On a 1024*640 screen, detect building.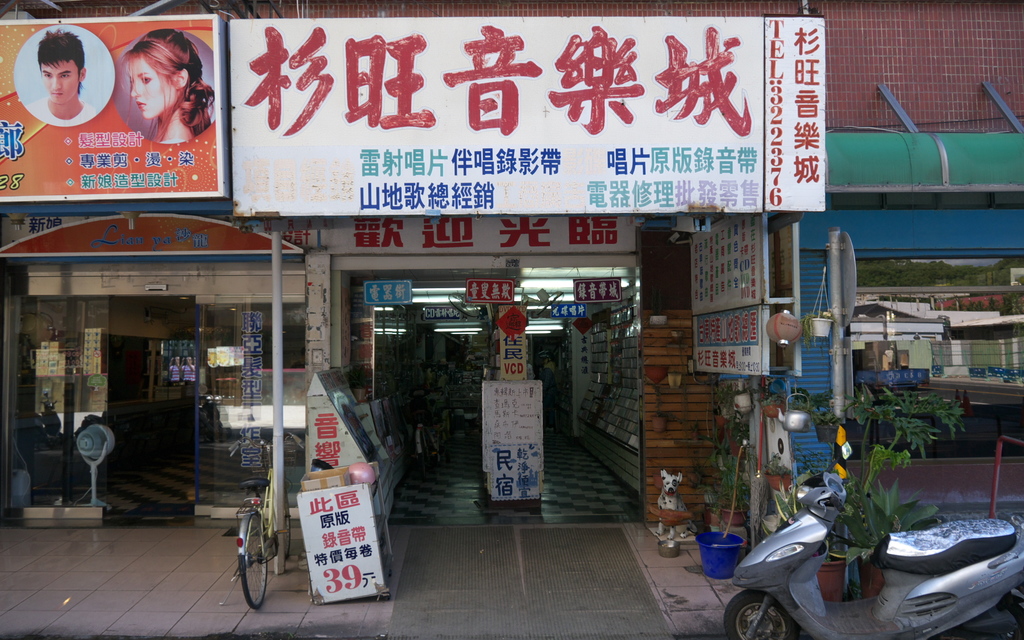
box(774, 0, 1023, 509).
